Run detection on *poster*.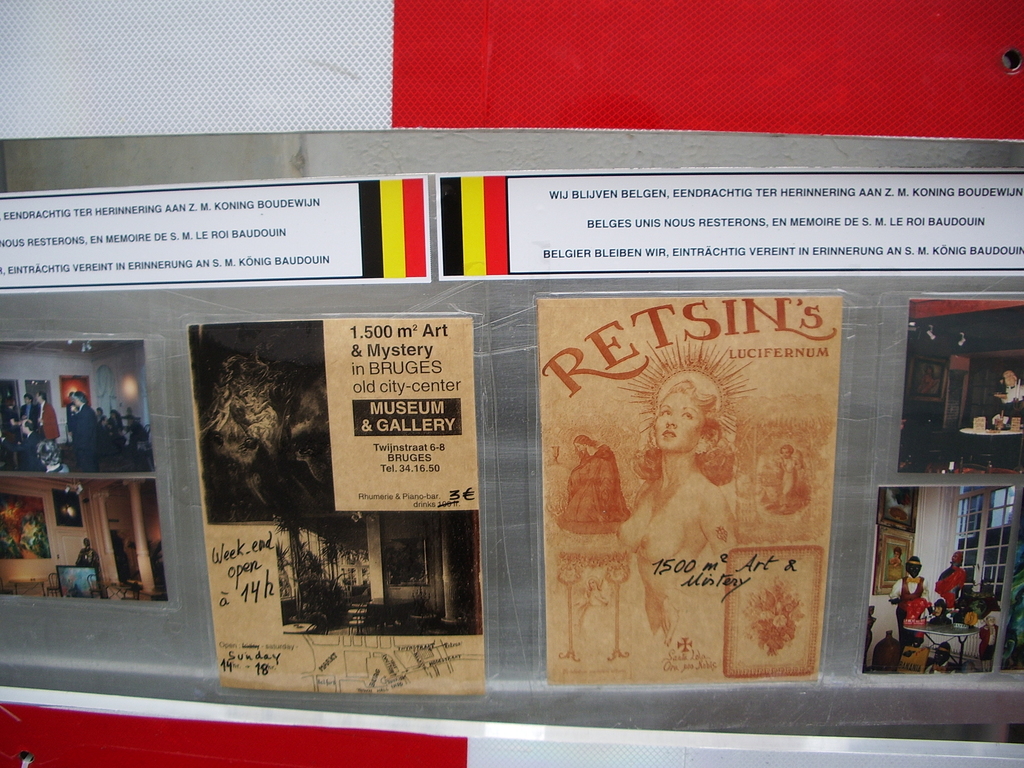
Result: 188 315 477 696.
